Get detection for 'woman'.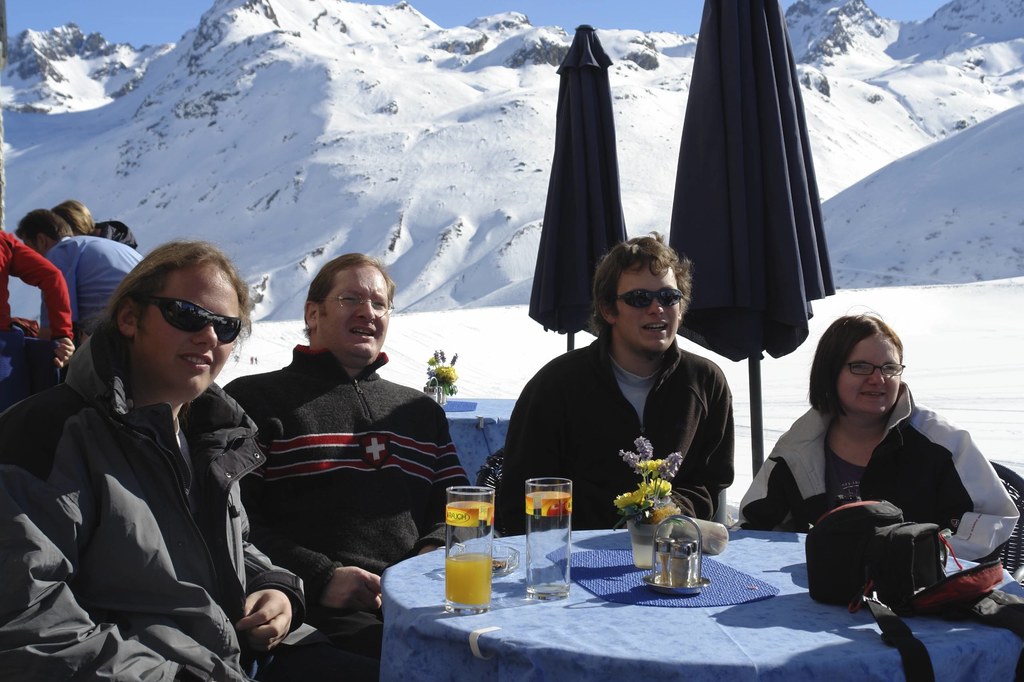
Detection: bbox=[20, 217, 264, 681].
